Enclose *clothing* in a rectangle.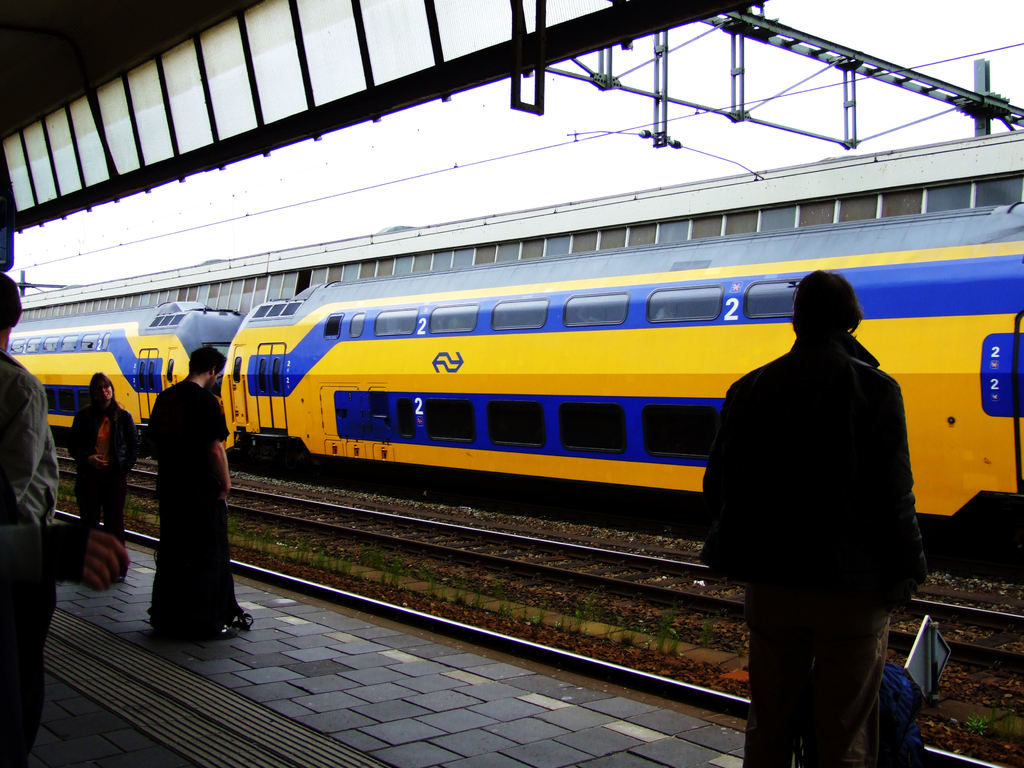
Rect(710, 253, 933, 747).
